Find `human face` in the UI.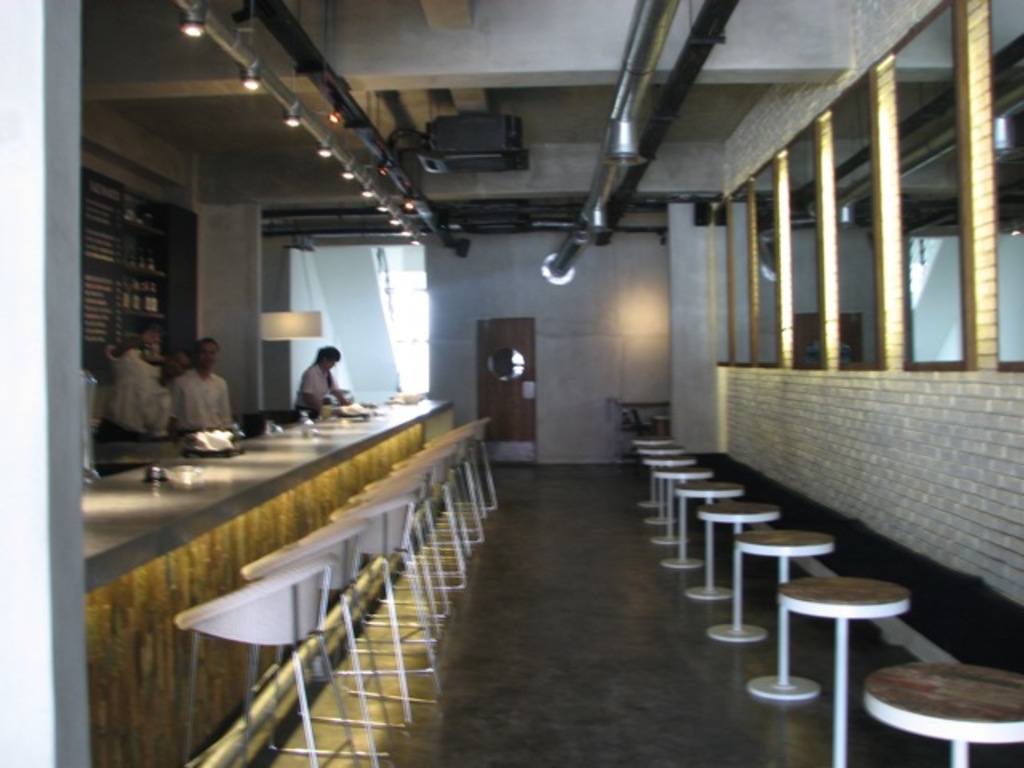
UI element at [x1=162, y1=350, x2=192, y2=379].
